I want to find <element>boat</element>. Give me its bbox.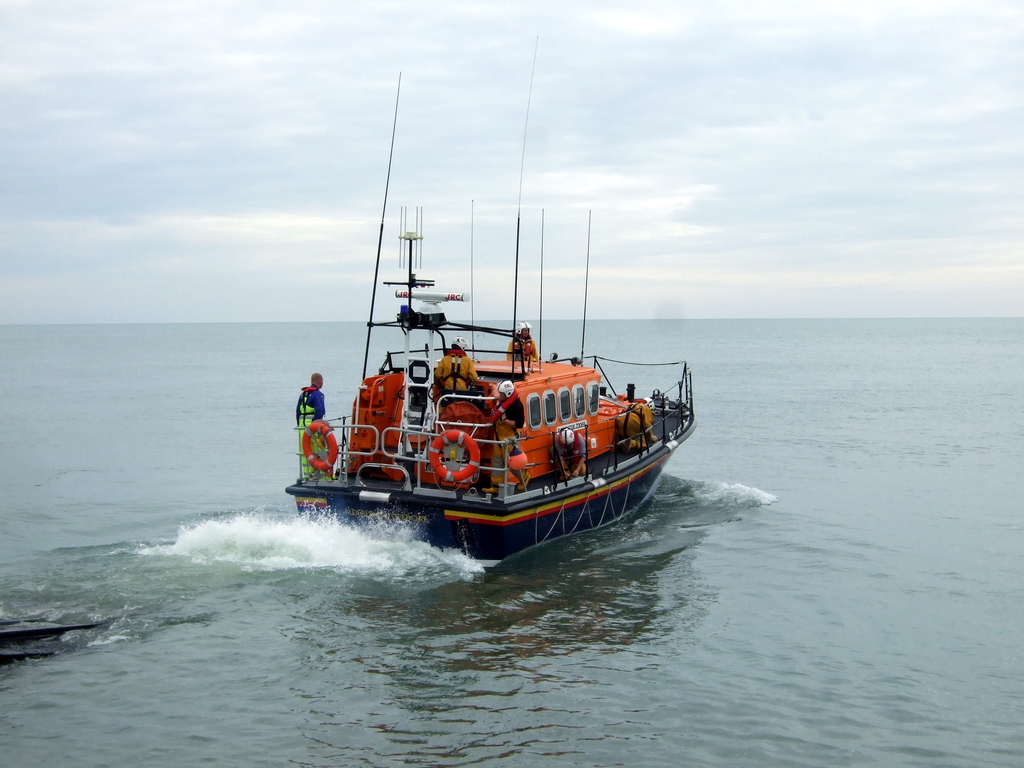
<region>281, 102, 704, 582</region>.
